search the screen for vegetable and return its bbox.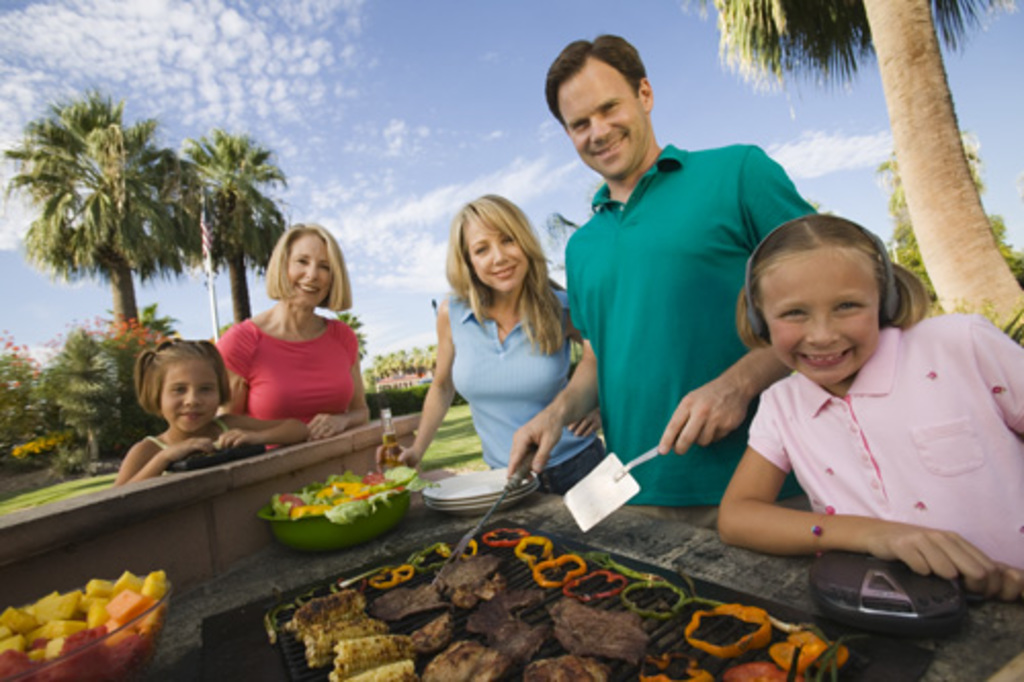
Found: bbox=(104, 588, 152, 623).
